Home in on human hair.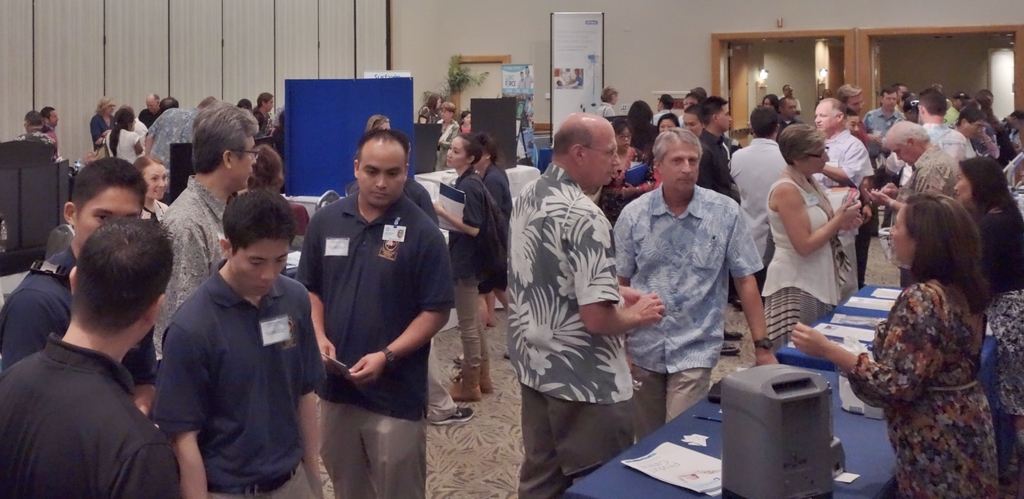
Homed in at detection(355, 127, 410, 170).
